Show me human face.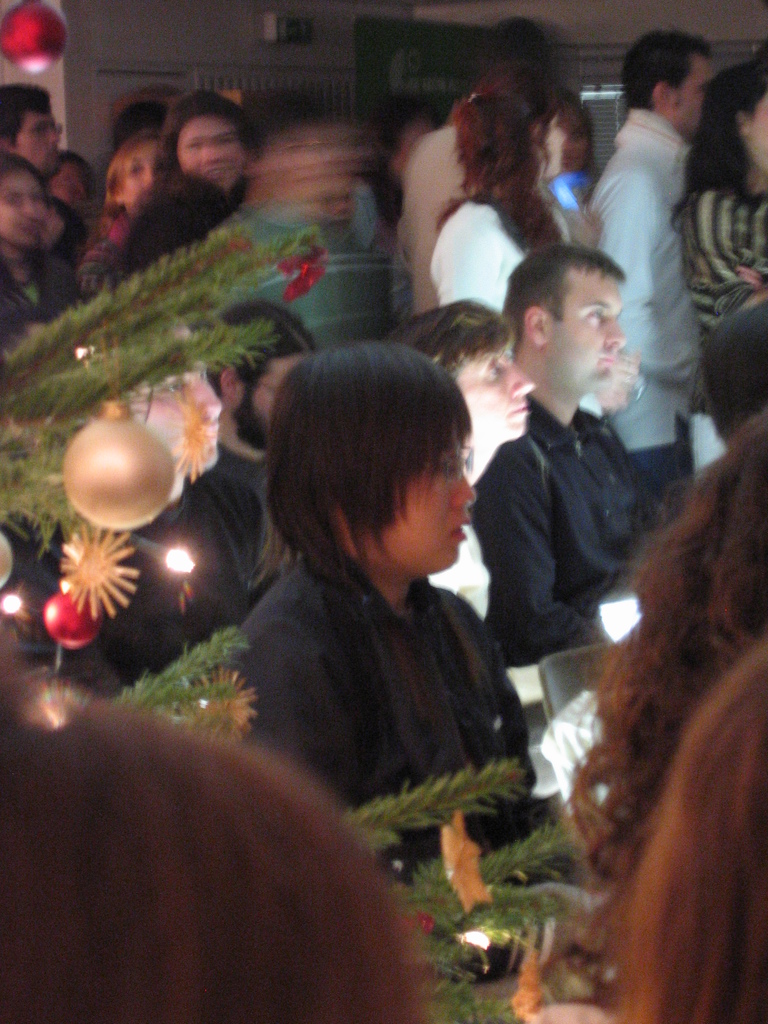
human face is here: bbox(180, 120, 245, 189).
